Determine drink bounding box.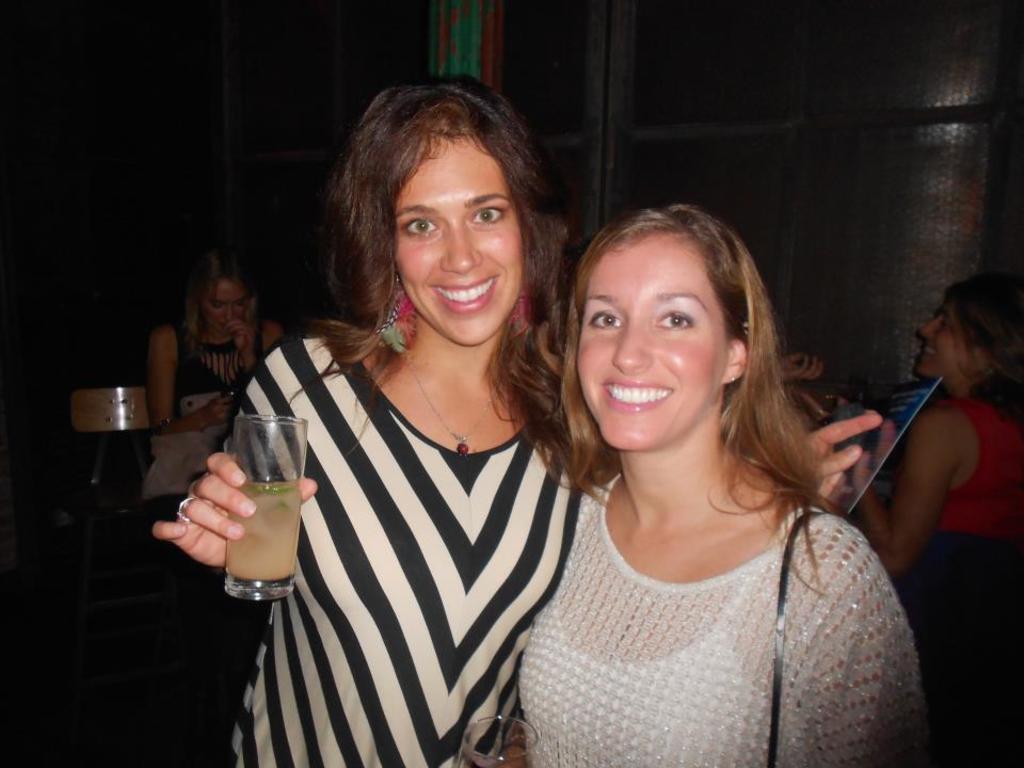
Determined: x1=223, y1=479, x2=305, y2=580.
